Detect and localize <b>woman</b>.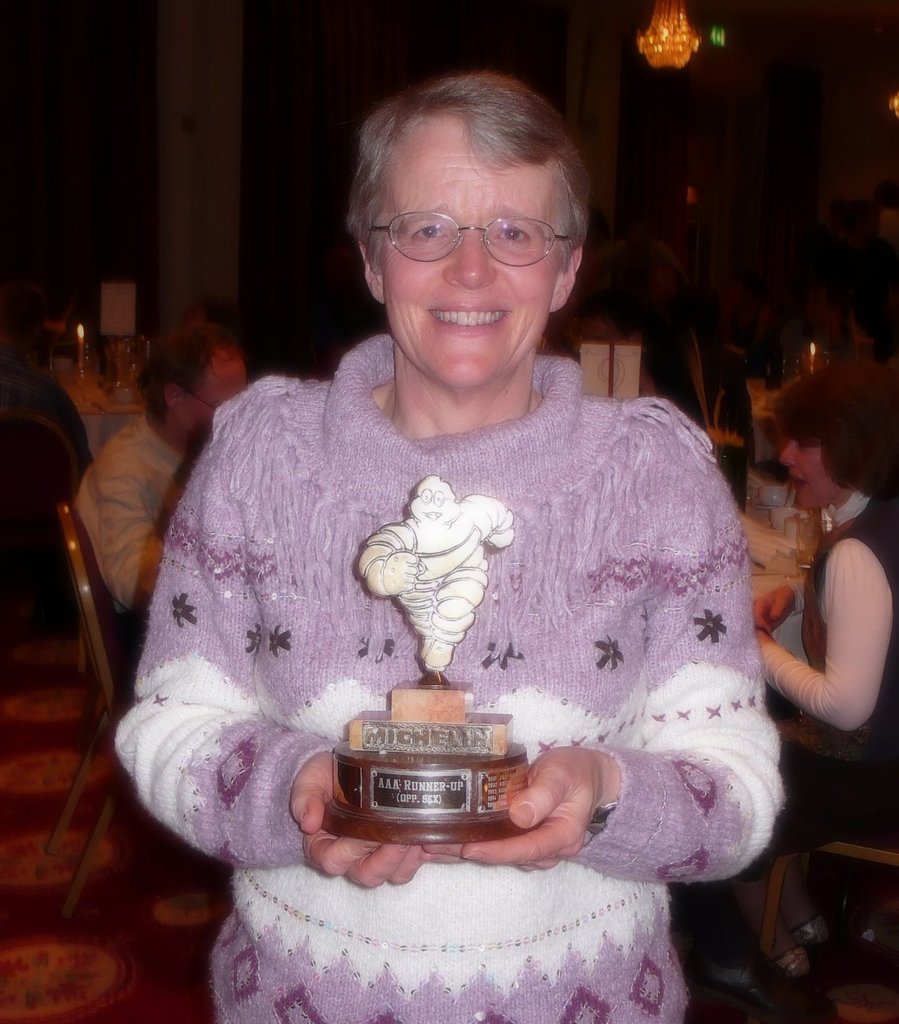
Localized at BBox(114, 103, 815, 949).
